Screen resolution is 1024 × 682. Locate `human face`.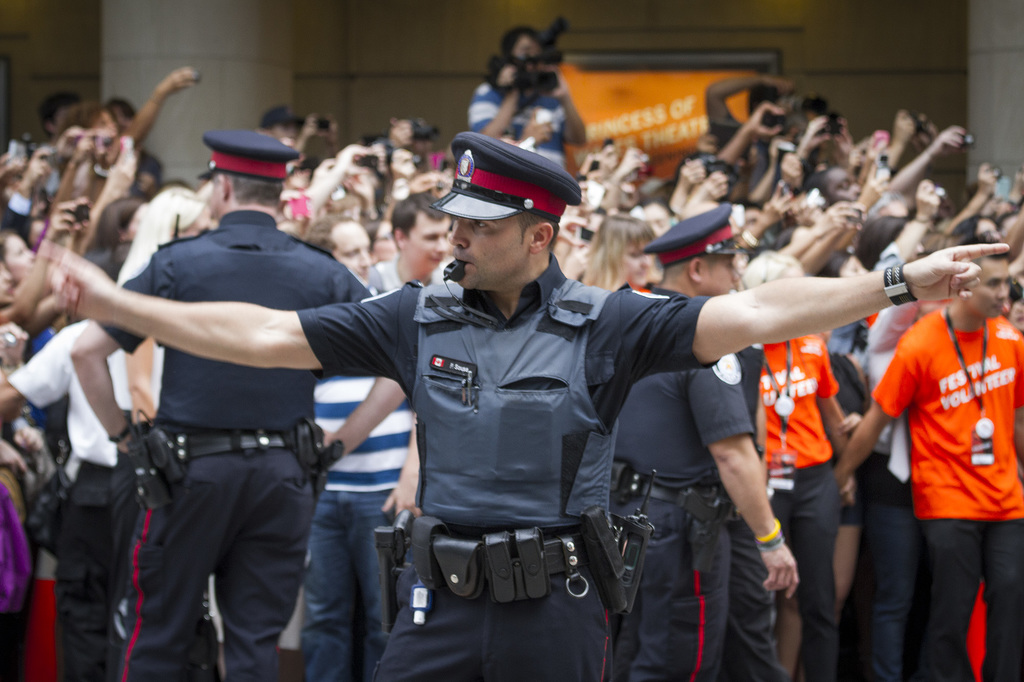
<region>94, 112, 120, 137</region>.
